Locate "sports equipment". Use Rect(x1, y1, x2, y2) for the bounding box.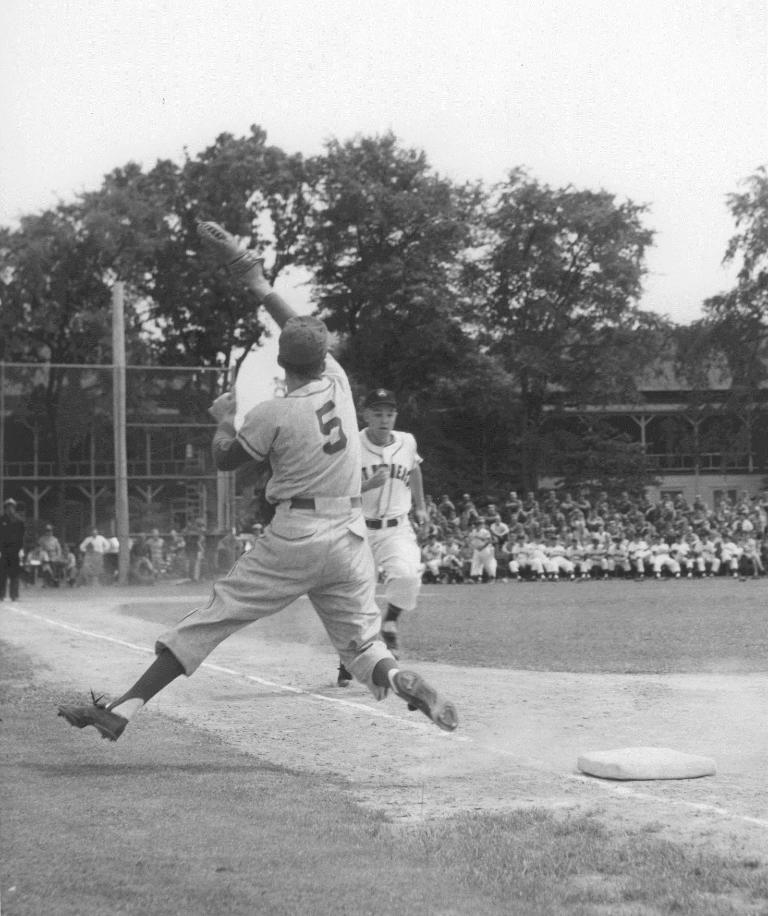
Rect(193, 222, 268, 279).
